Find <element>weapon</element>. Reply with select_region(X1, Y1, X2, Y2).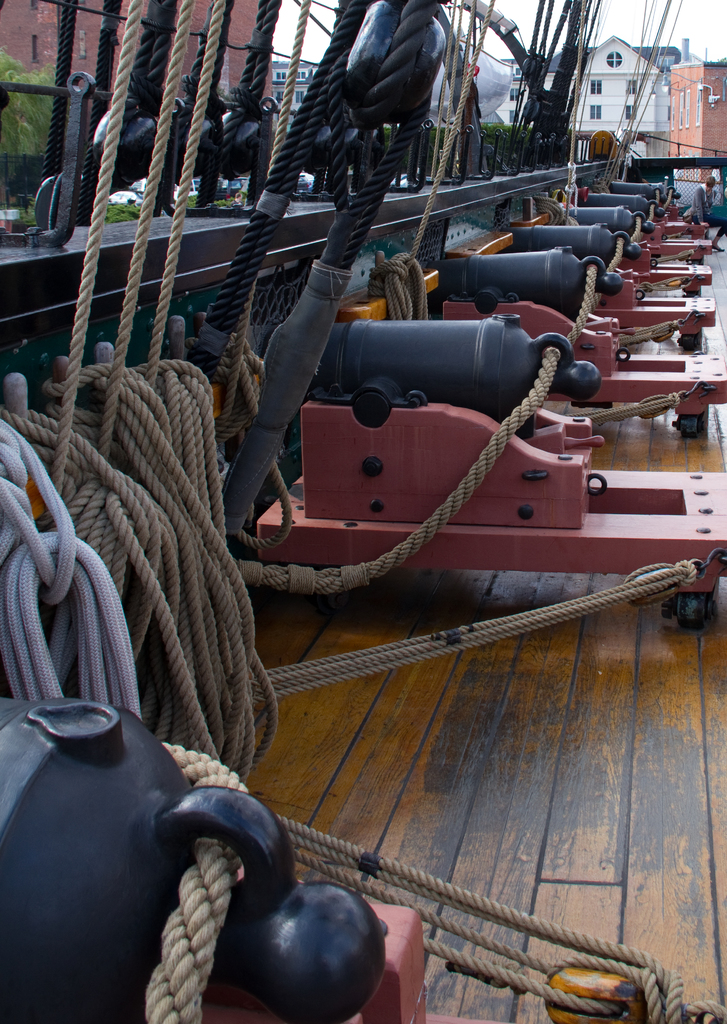
select_region(568, 206, 650, 237).
